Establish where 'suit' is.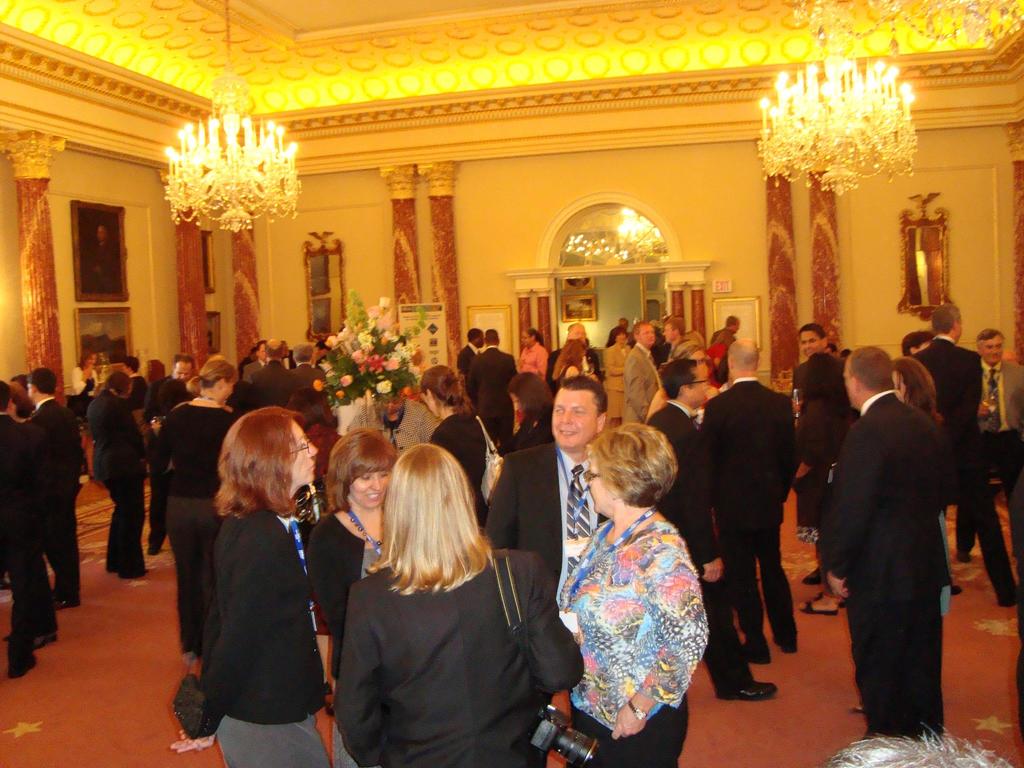
Established at locate(913, 333, 1019, 605).
